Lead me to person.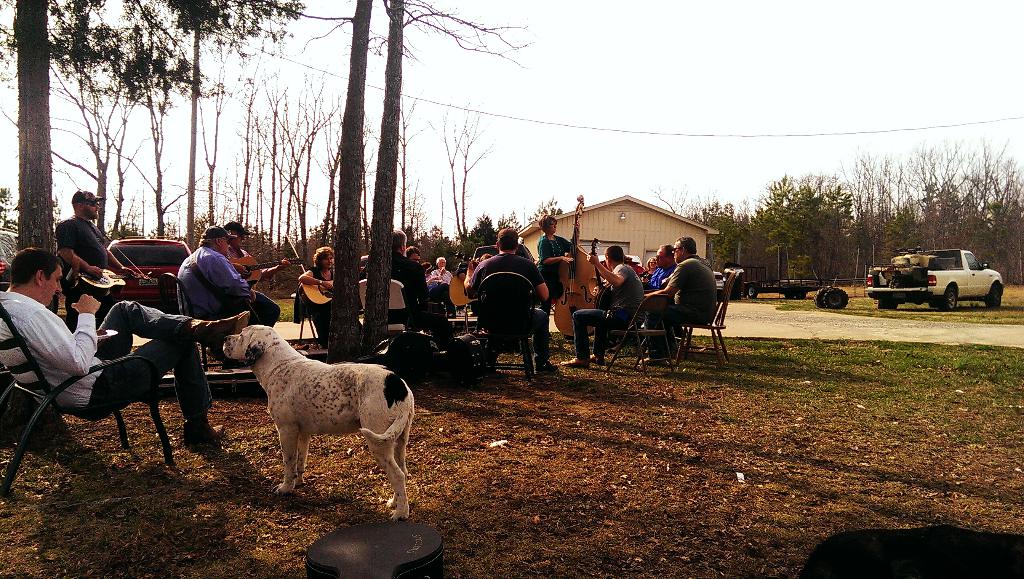
Lead to 0:243:248:446.
